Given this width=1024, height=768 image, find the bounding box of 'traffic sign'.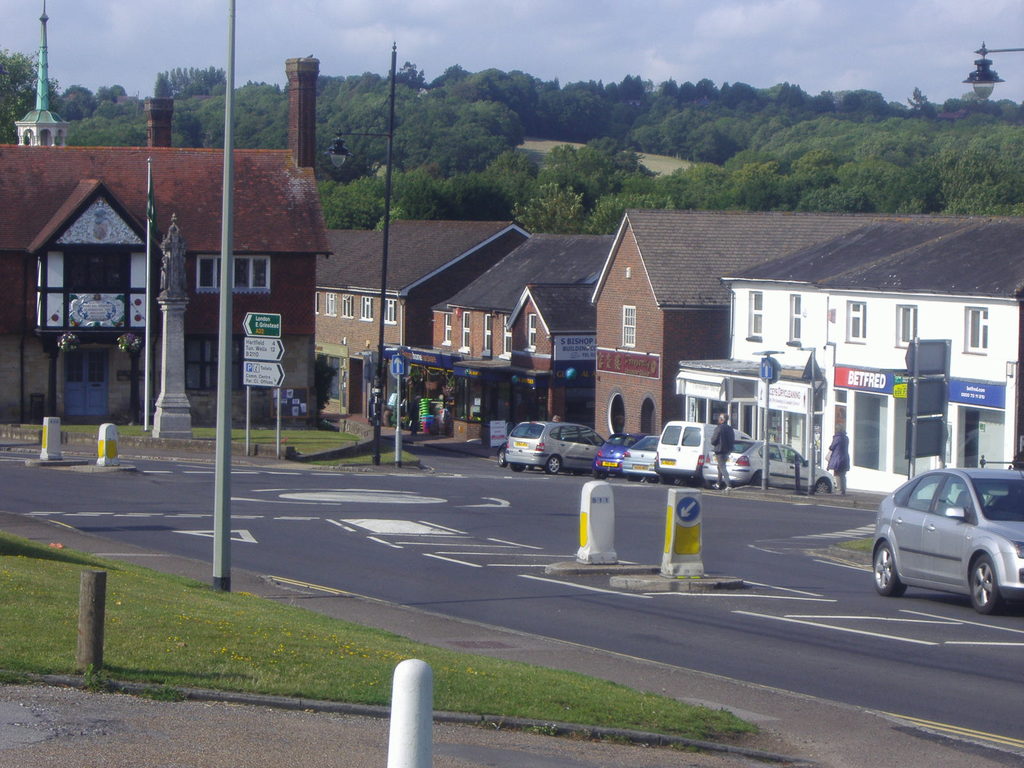
(x1=758, y1=360, x2=771, y2=382).
